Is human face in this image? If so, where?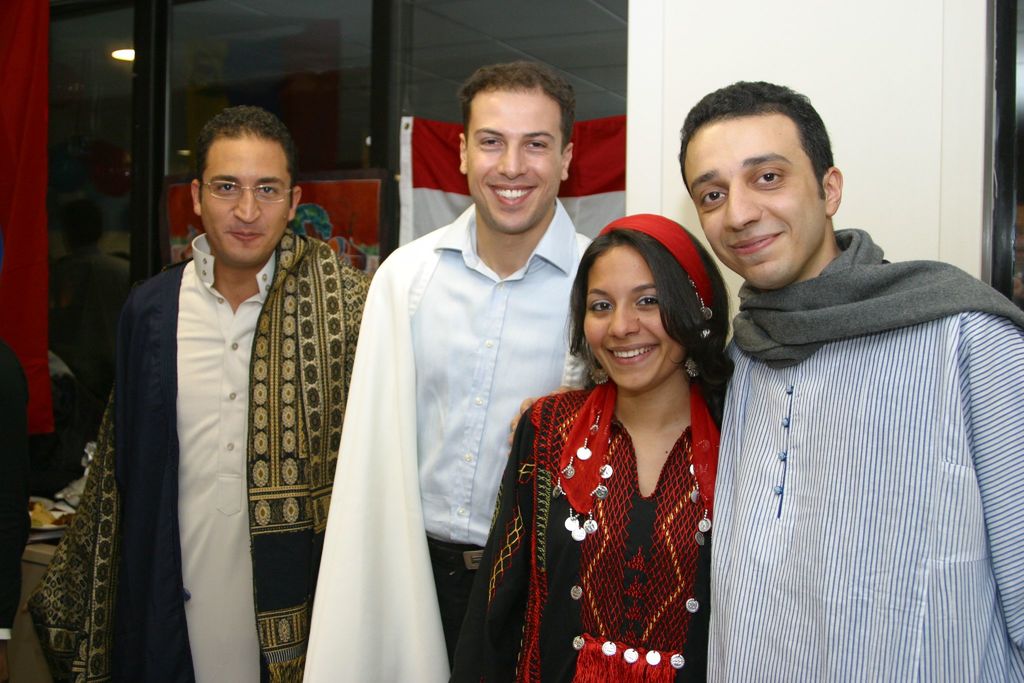
Yes, at <box>467,83,564,234</box>.
